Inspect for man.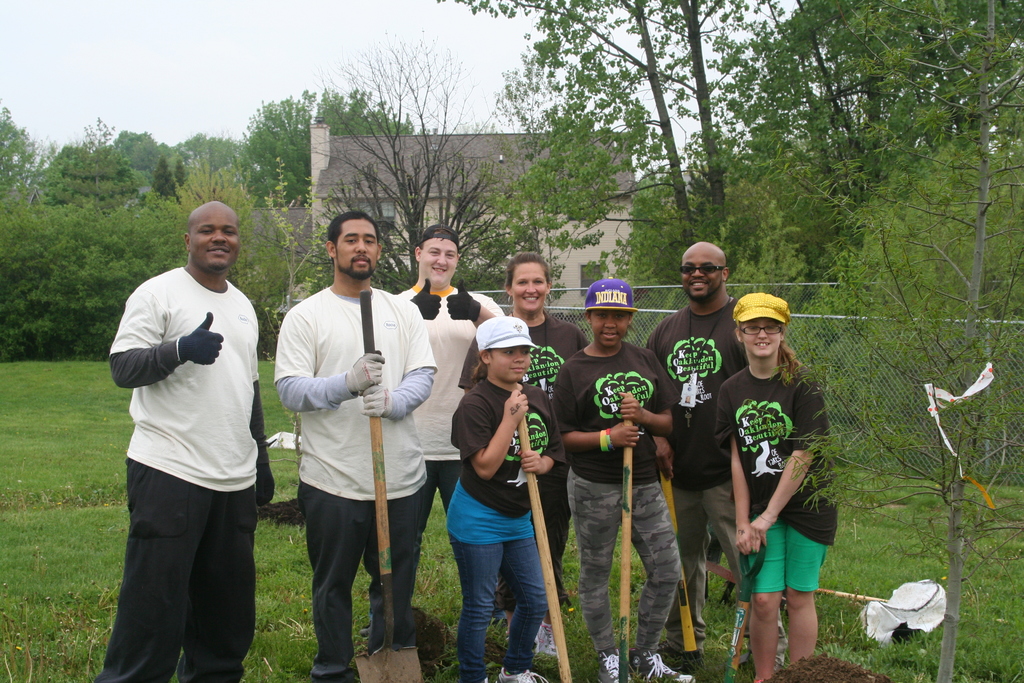
Inspection: region(395, 223, 509, 635).
